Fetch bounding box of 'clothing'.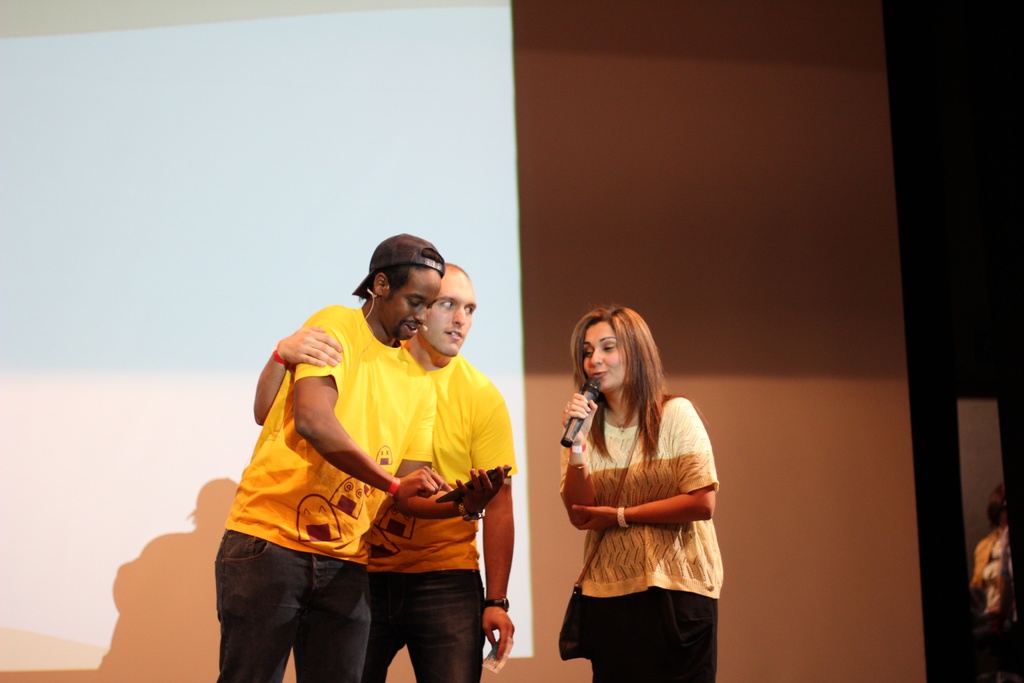
Bbox: box=[211, 303, 437, 682].
